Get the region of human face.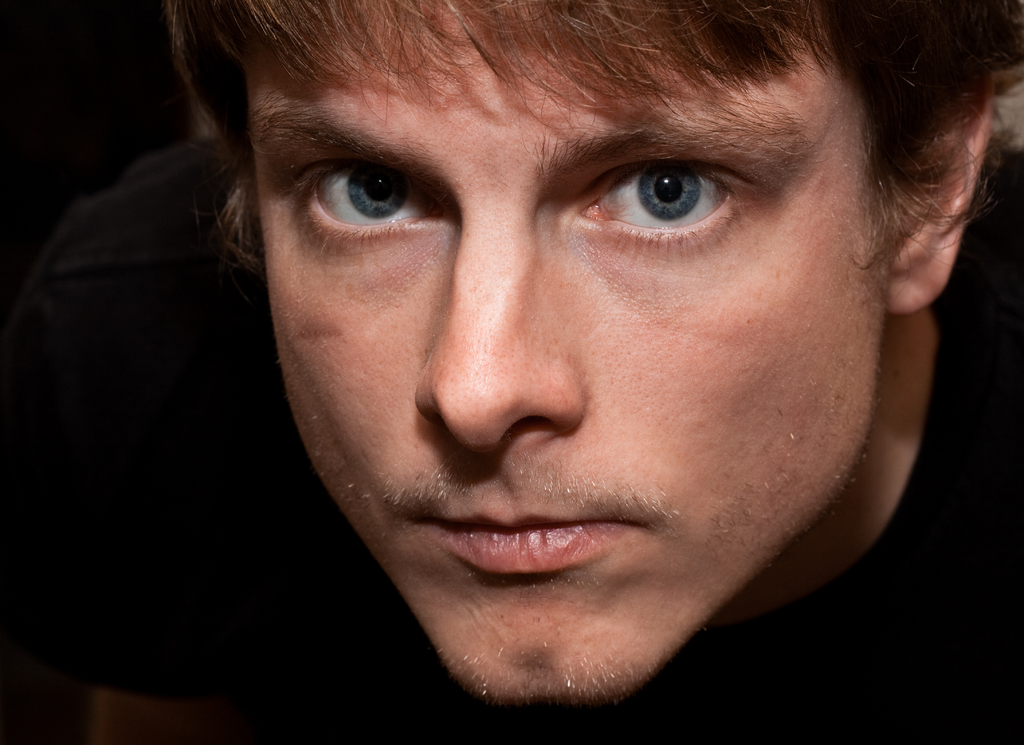
255, 0, 892, 685.
